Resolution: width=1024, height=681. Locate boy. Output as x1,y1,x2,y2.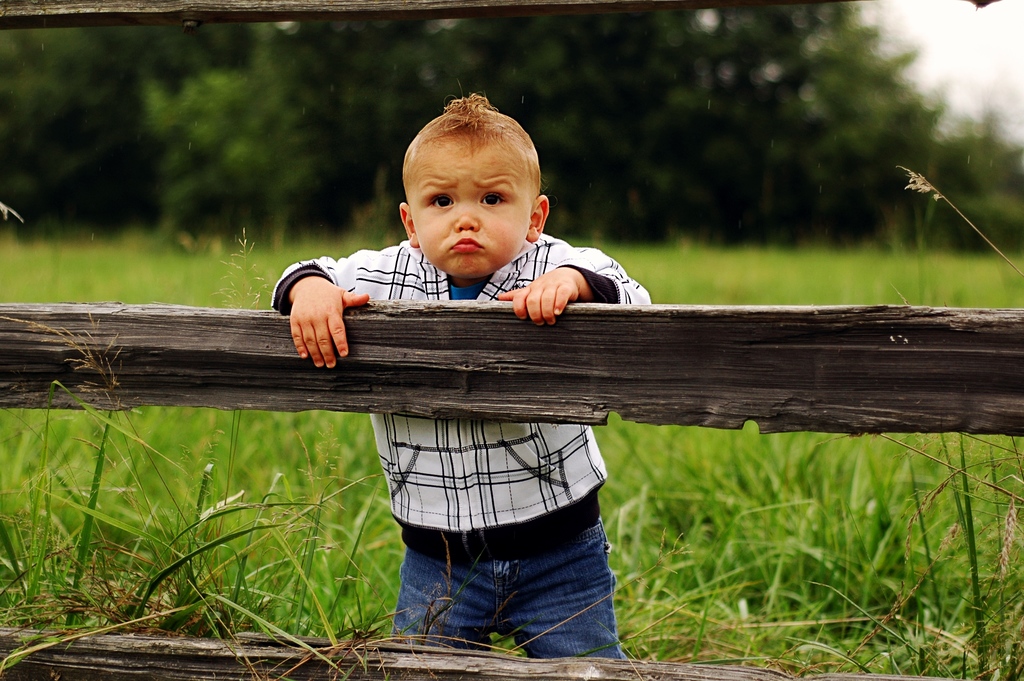
271,92,652,658.
